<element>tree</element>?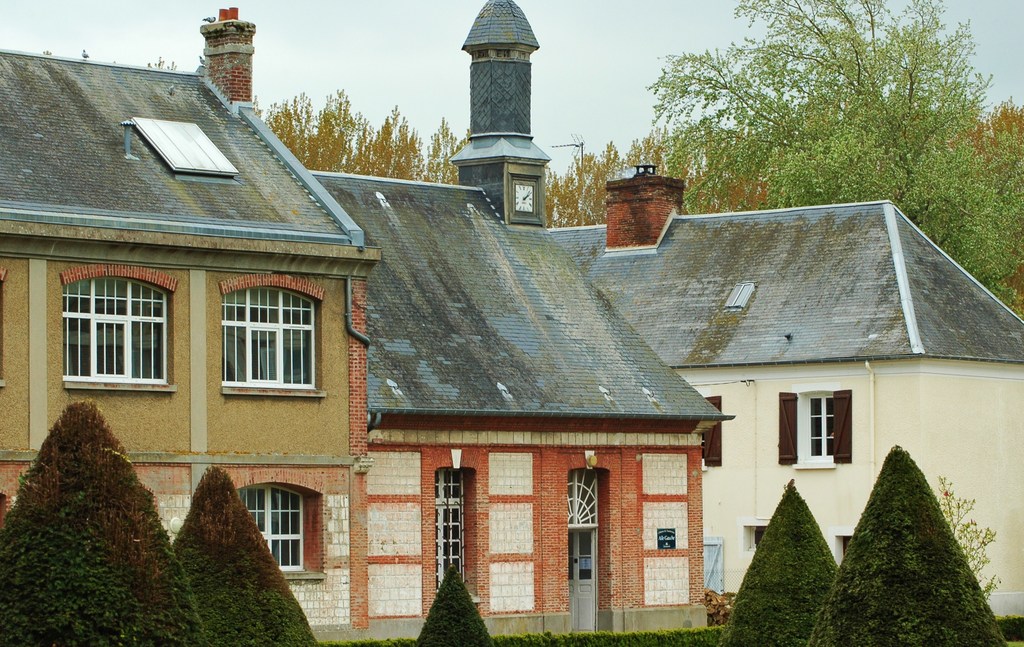
detection(831, 442, 1004, 634)
